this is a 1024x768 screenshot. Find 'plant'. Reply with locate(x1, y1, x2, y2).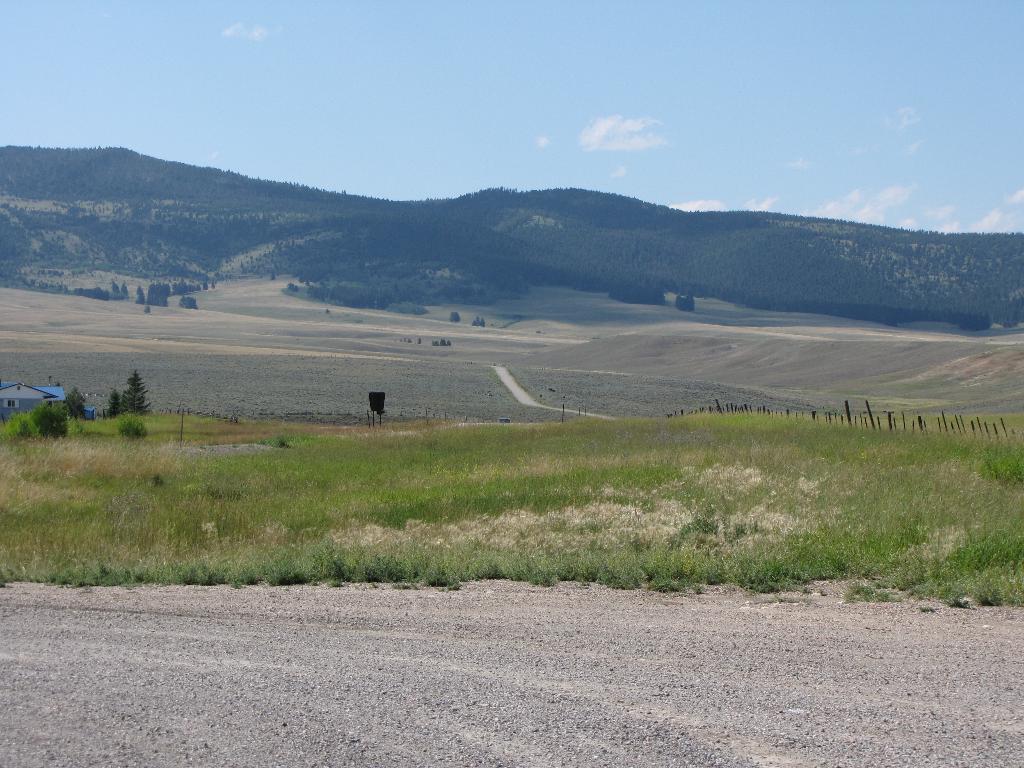
locate(414, 339, 420, 347).
